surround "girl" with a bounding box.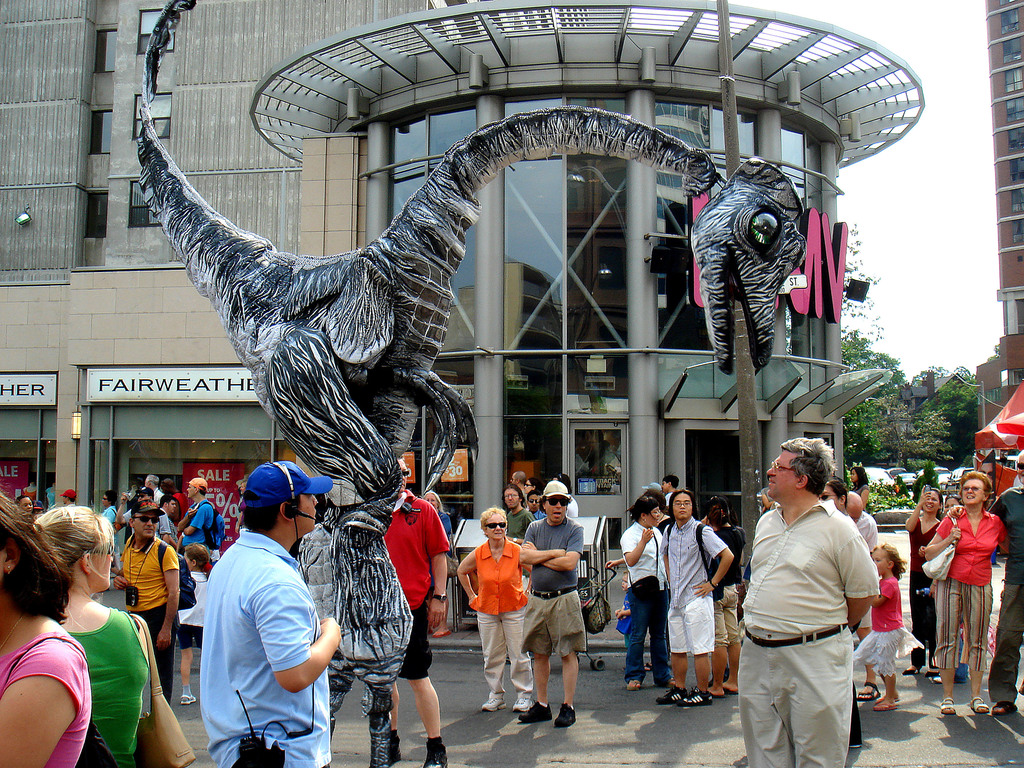
34 504 149 767.
